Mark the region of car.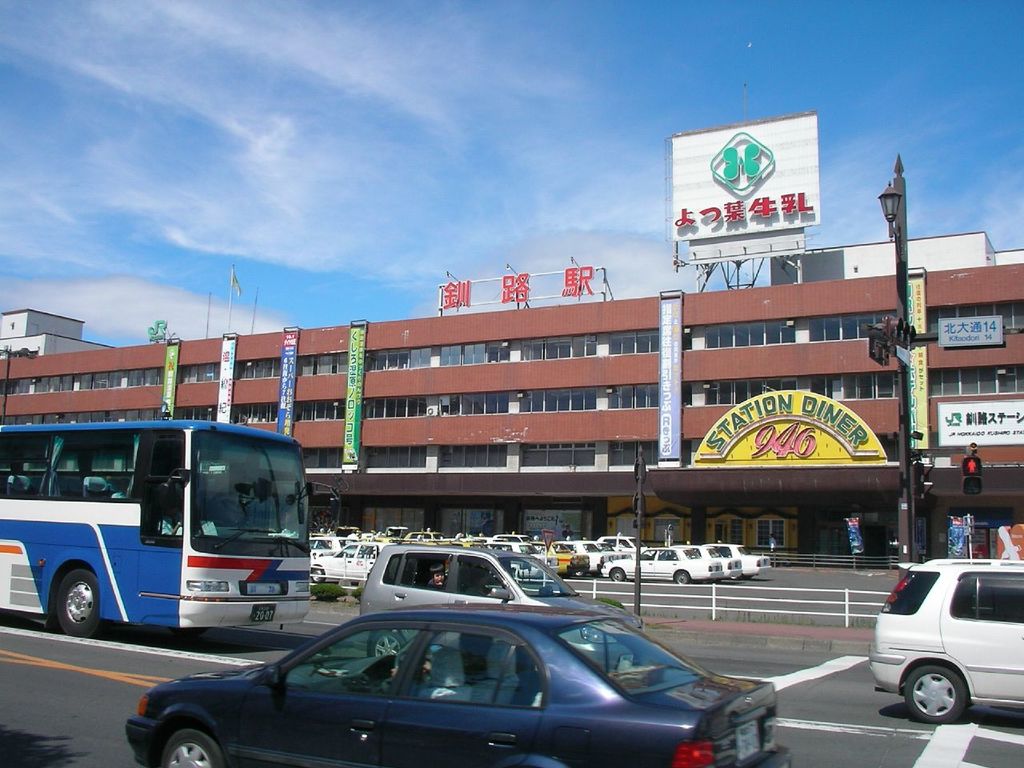
Region: 146 563 783 765.
